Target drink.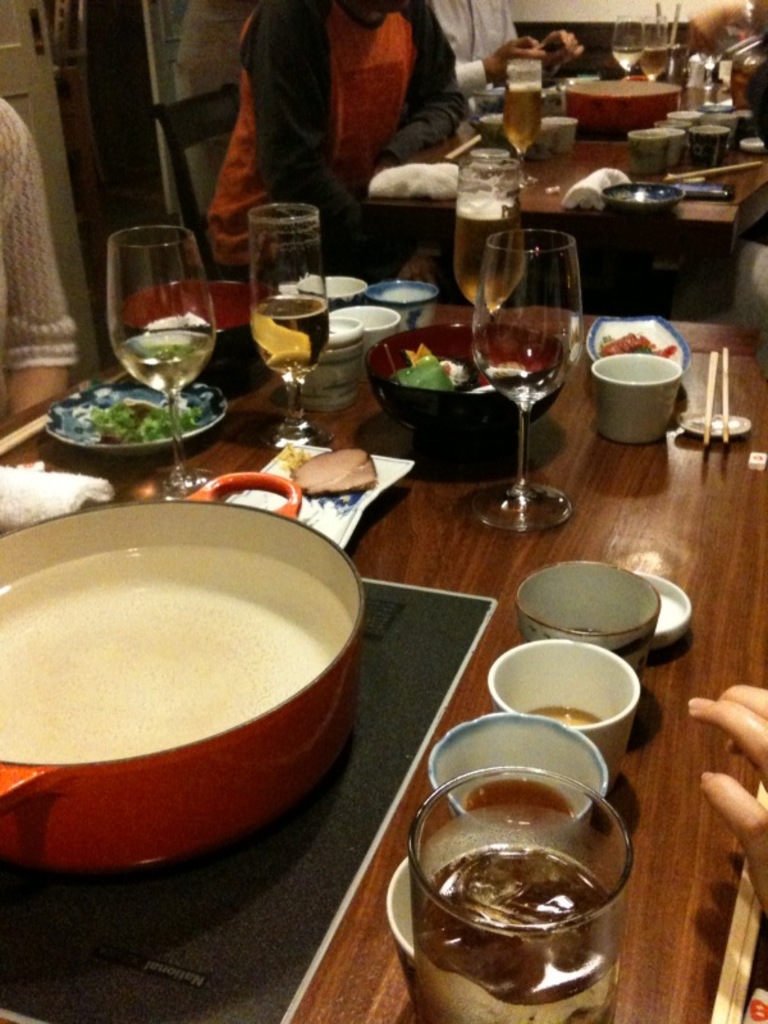
Target region: x1=609 y1=46 x2=644 y2=68.
